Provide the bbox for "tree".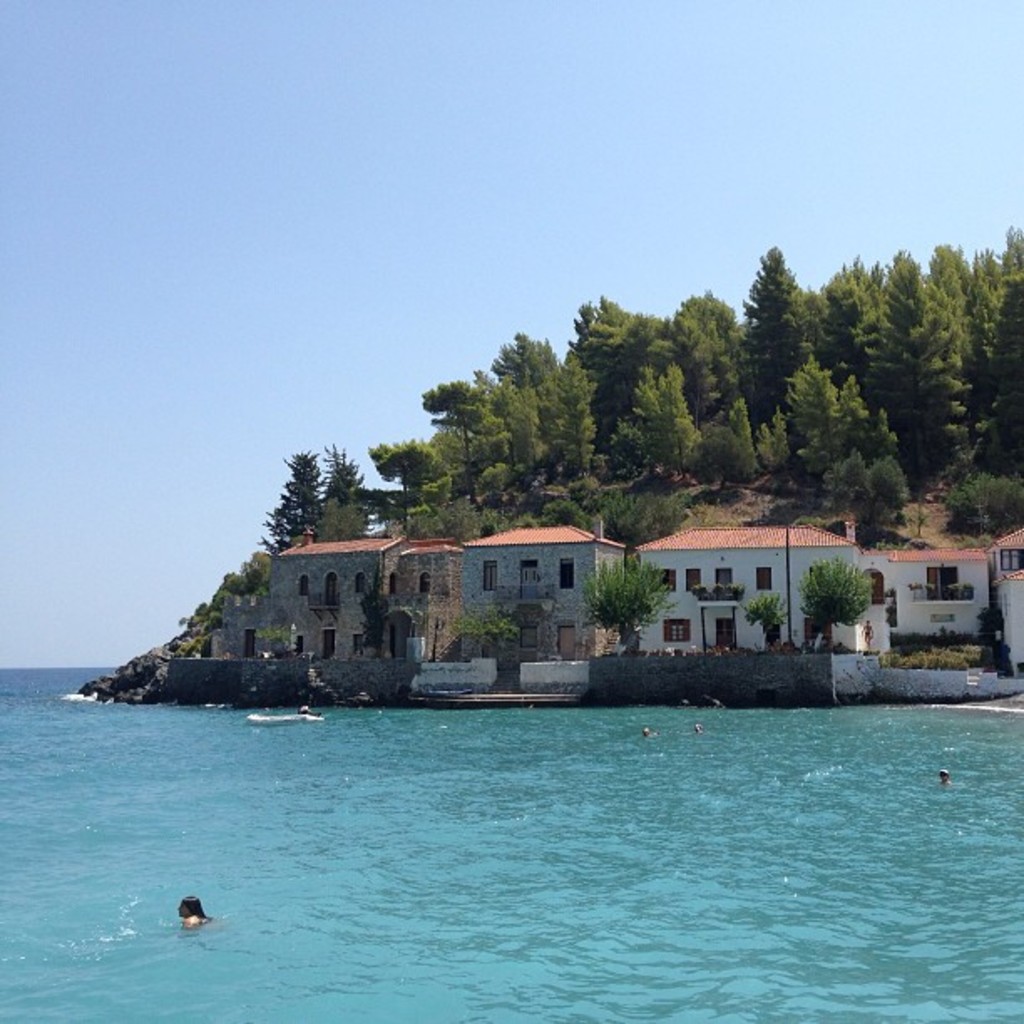
box(944, 467, 1022, 542).
